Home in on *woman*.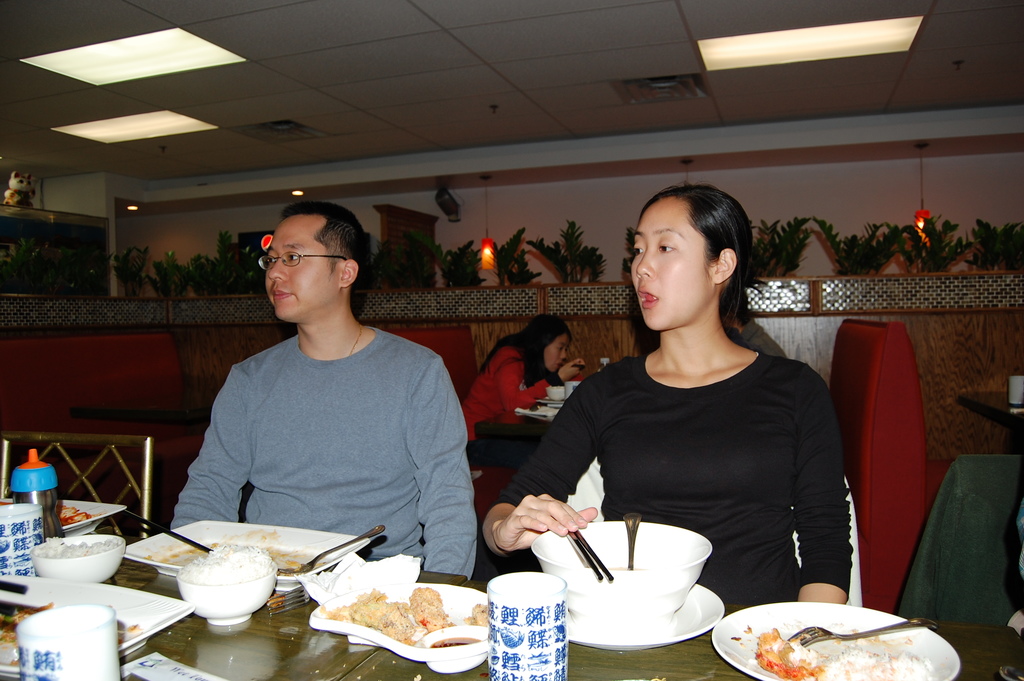
Homed in at [522, 192, 872, 635].
